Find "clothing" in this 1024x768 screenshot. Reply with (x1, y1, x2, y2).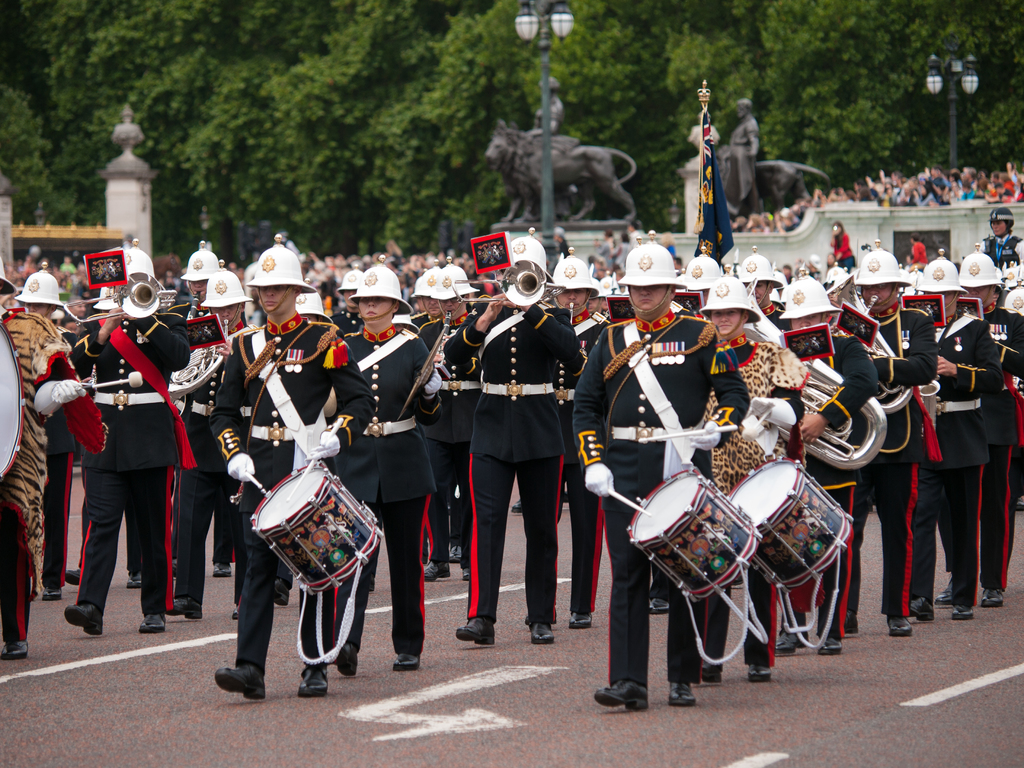
(535, 292, 617, 628).
